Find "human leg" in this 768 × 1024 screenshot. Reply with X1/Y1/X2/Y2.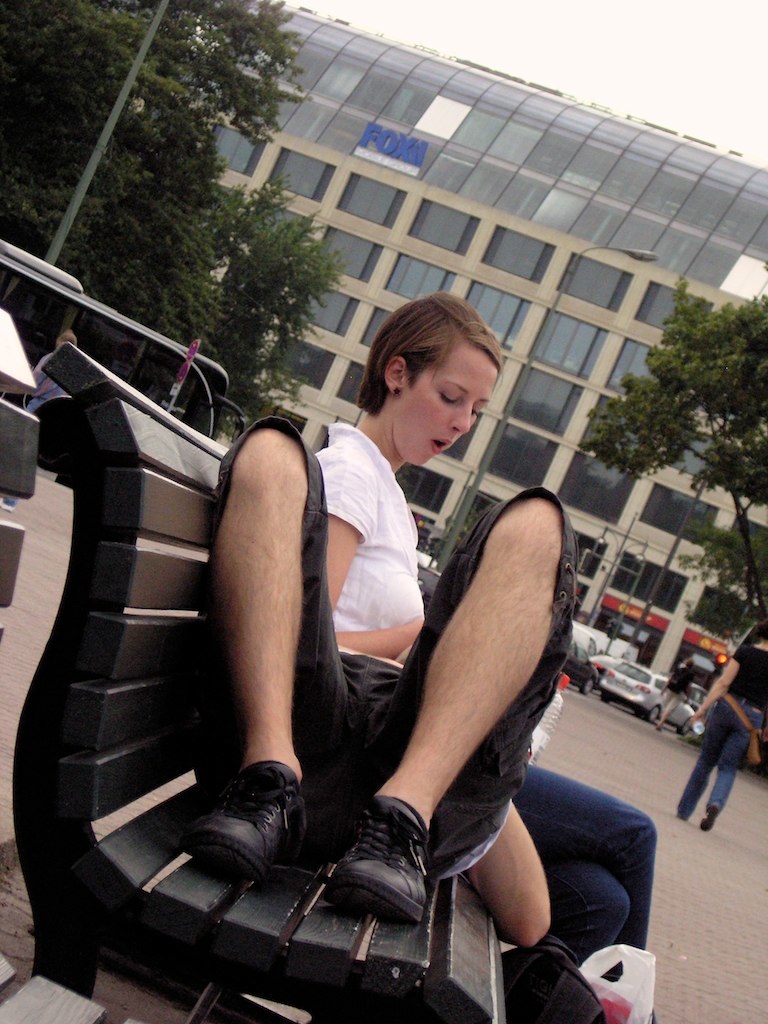
322/485/568/918.
